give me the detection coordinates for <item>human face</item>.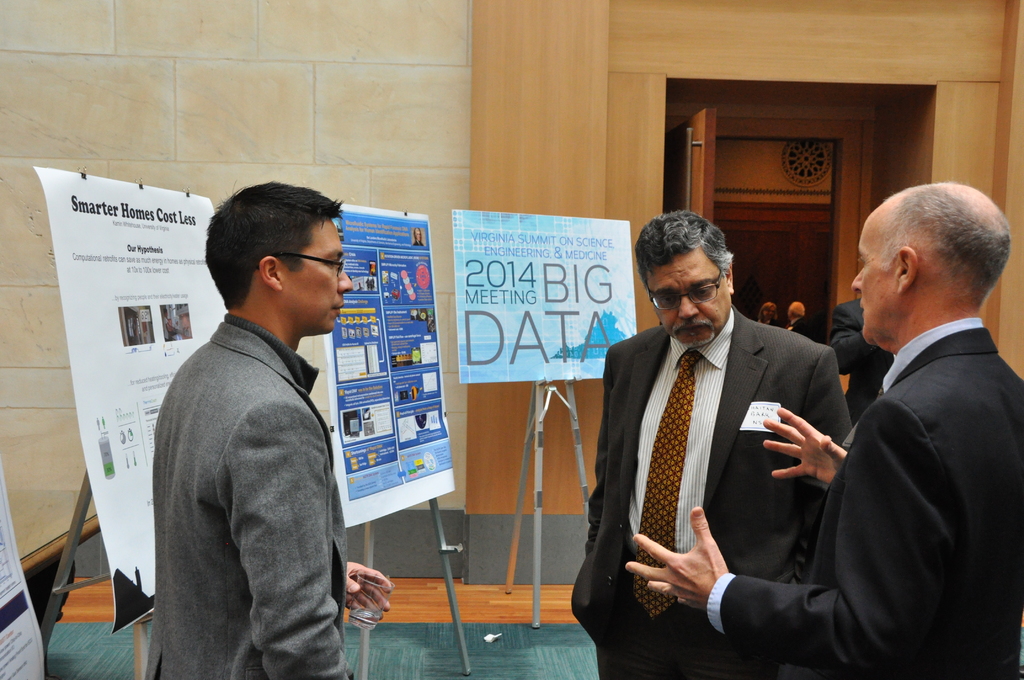
<region>285, 219, 354, 336</region>.
